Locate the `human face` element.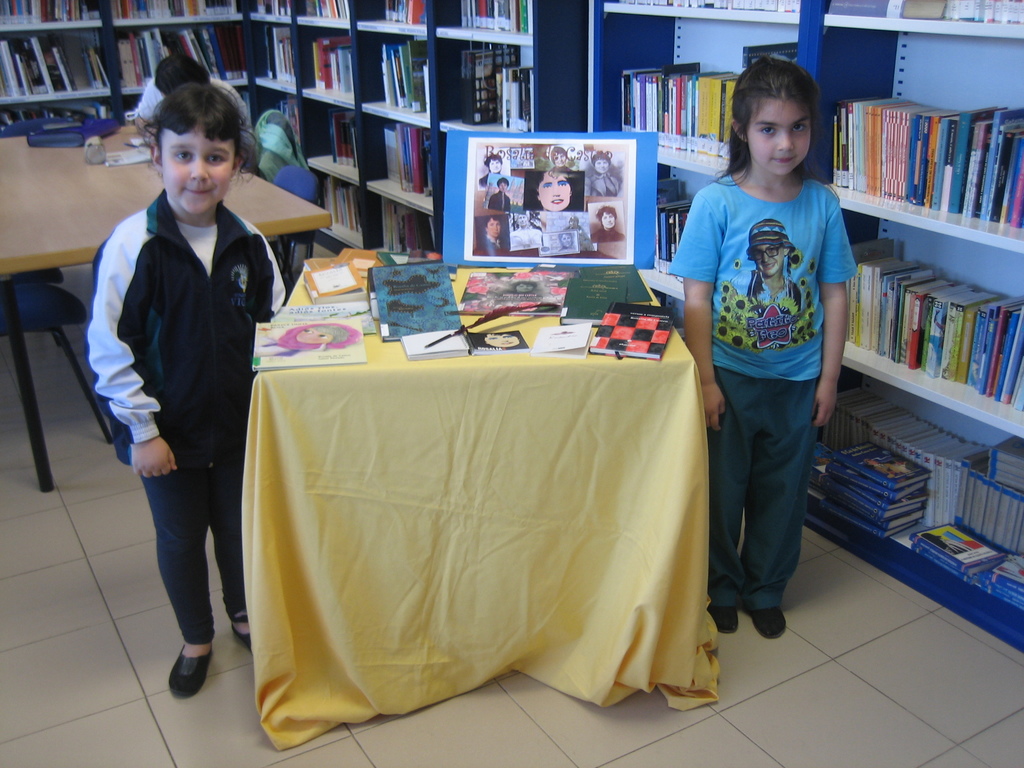
Element bbox: (560,234,572,252).
